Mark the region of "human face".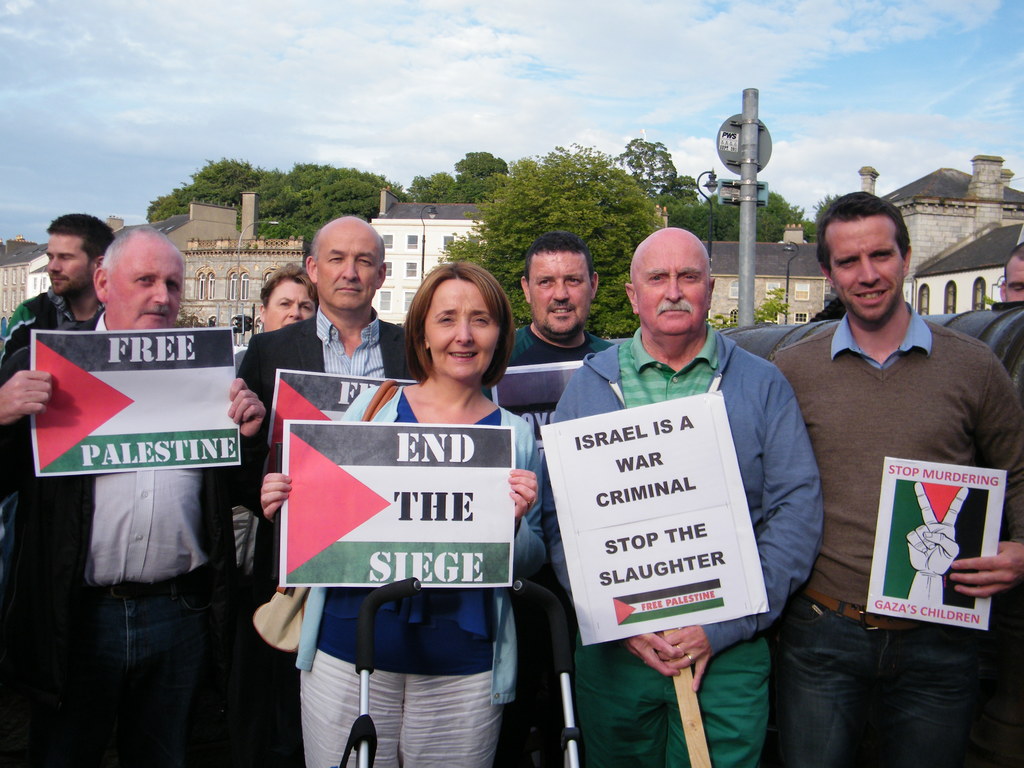
Region: [left=1006, top=262, right=1023, bottom=304].
